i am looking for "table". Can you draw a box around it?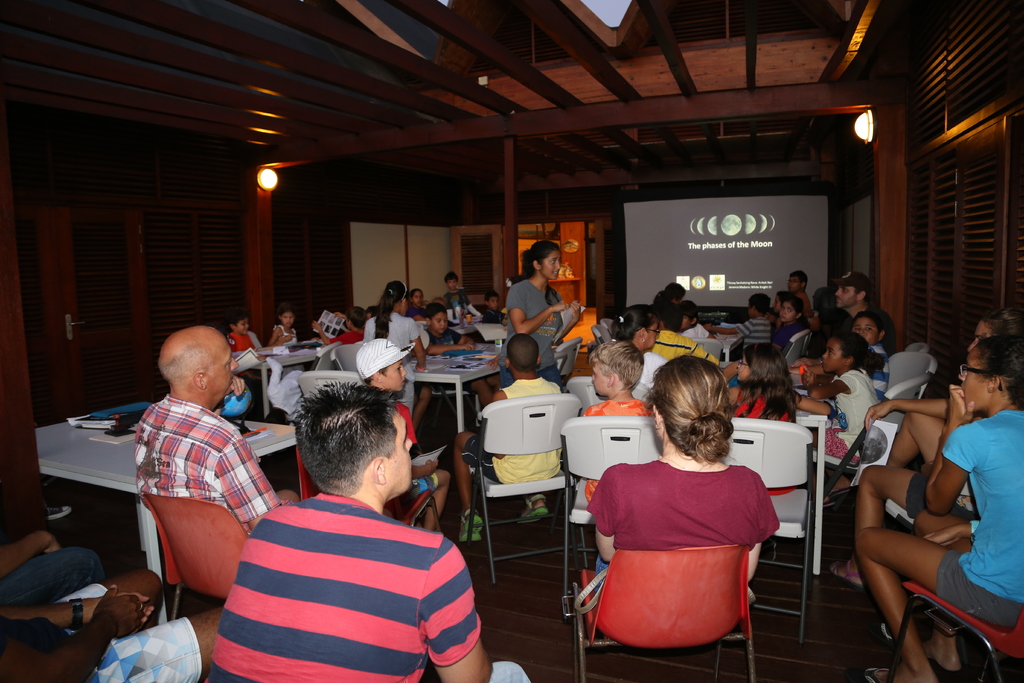
Sure, the bounding box is x1=28, y1=405, x2=305, y2=627.
